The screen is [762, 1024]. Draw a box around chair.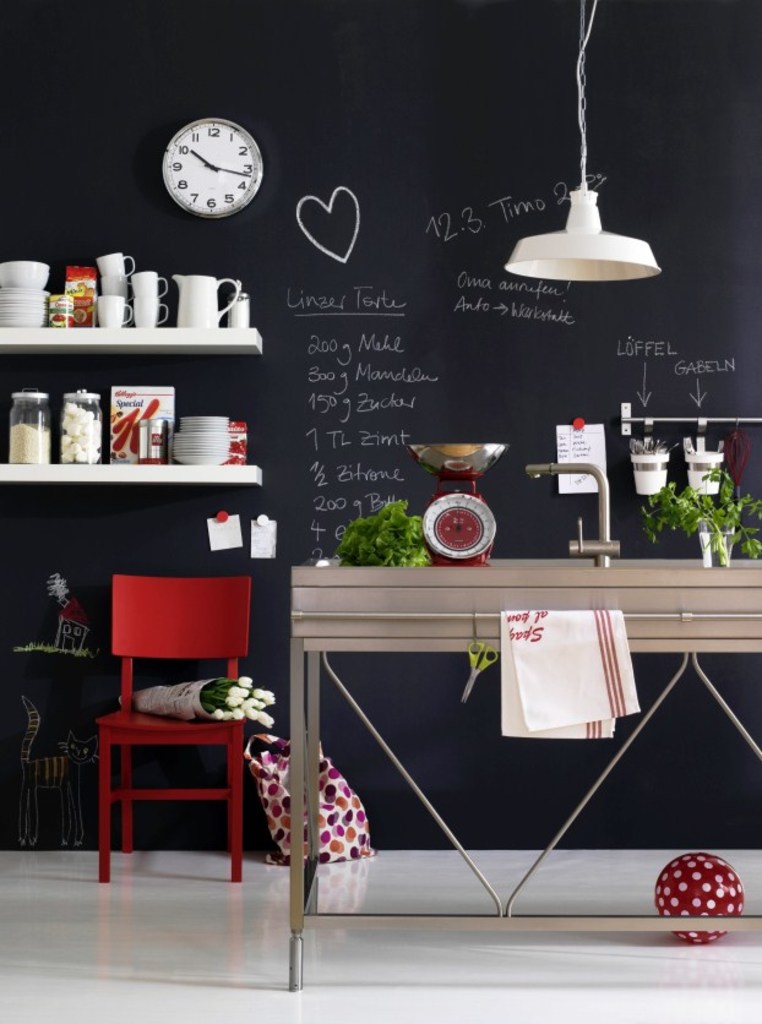
x1=82 y1=552 x2=272 y2=911.
